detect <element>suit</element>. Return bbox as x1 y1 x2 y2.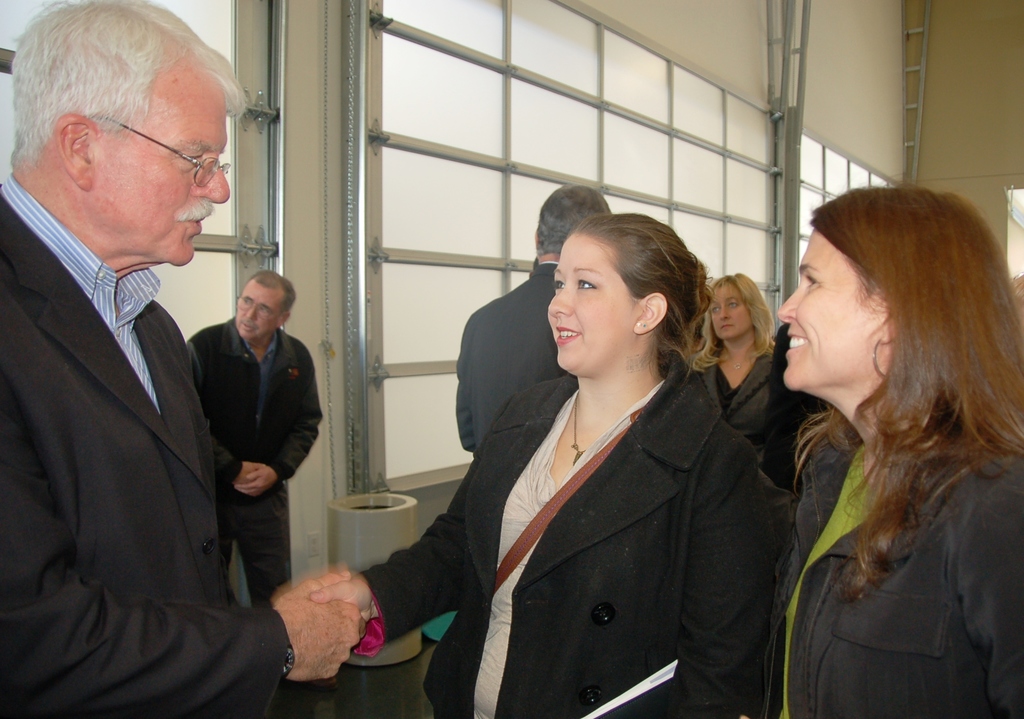
700 343 778 464.
